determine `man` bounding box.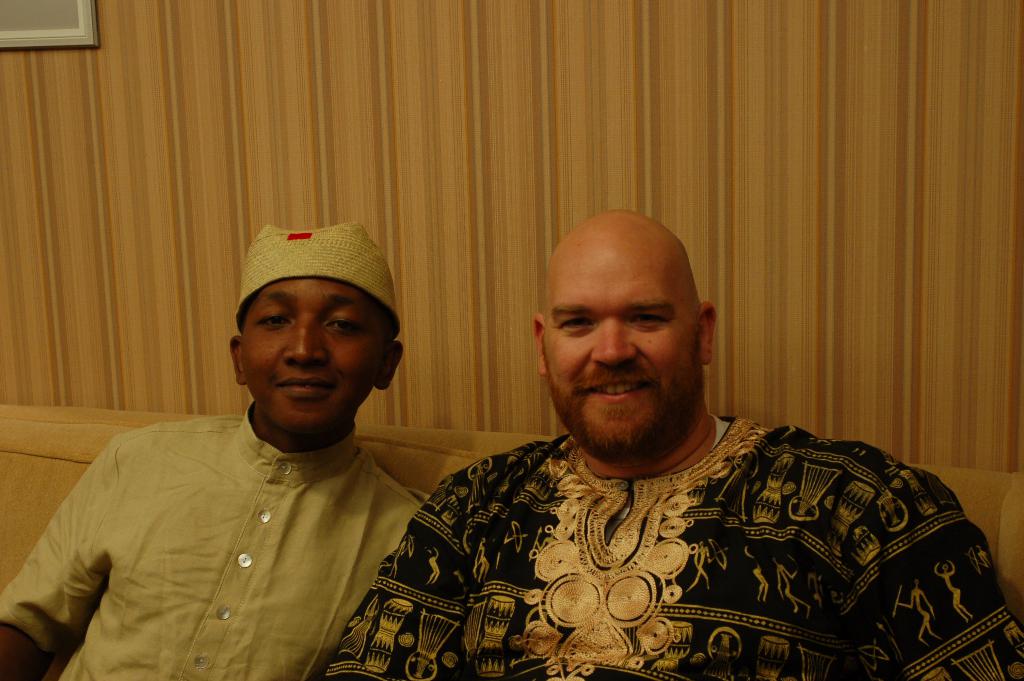
Determined: 0,222,431,680.
